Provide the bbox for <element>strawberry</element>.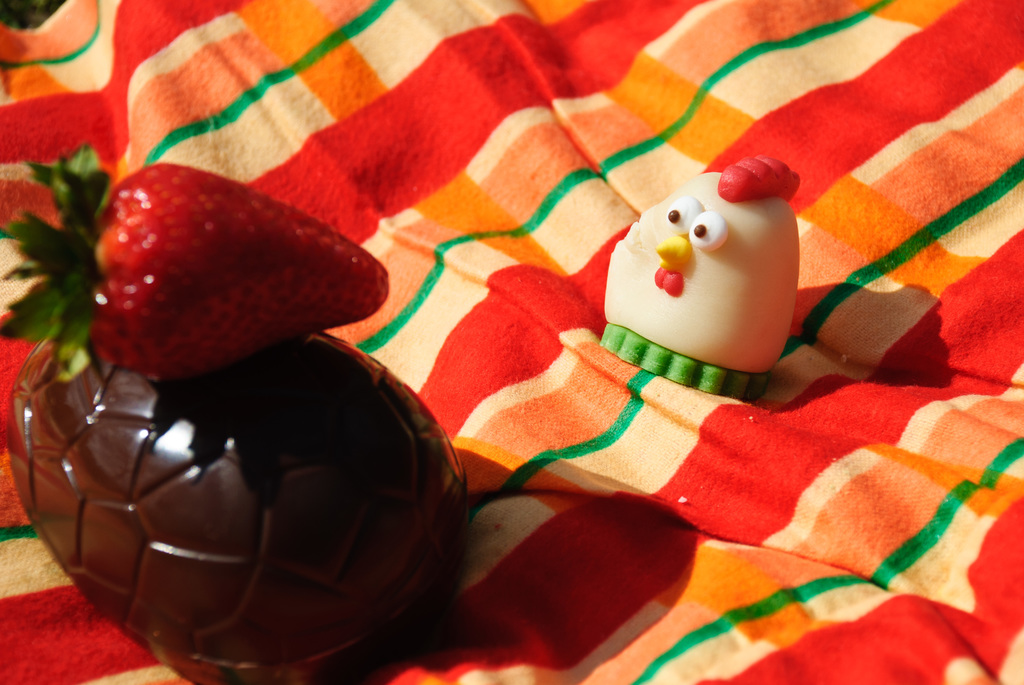
[6, 148, 386, 374].
